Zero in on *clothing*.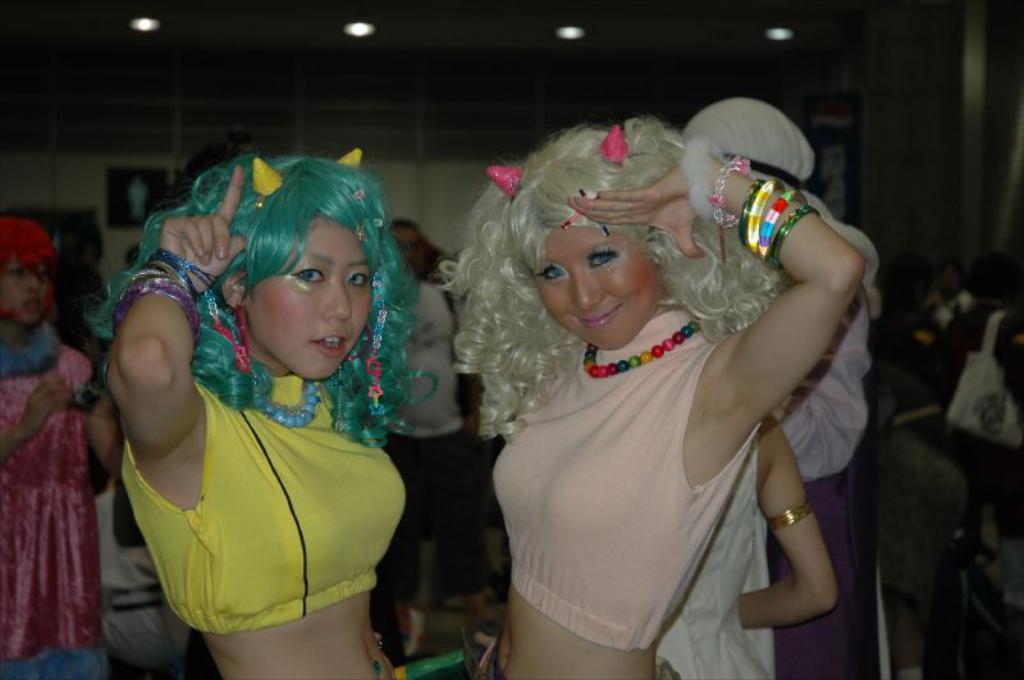
Zeroed in: l=0, t=318, r=104, b=679.
